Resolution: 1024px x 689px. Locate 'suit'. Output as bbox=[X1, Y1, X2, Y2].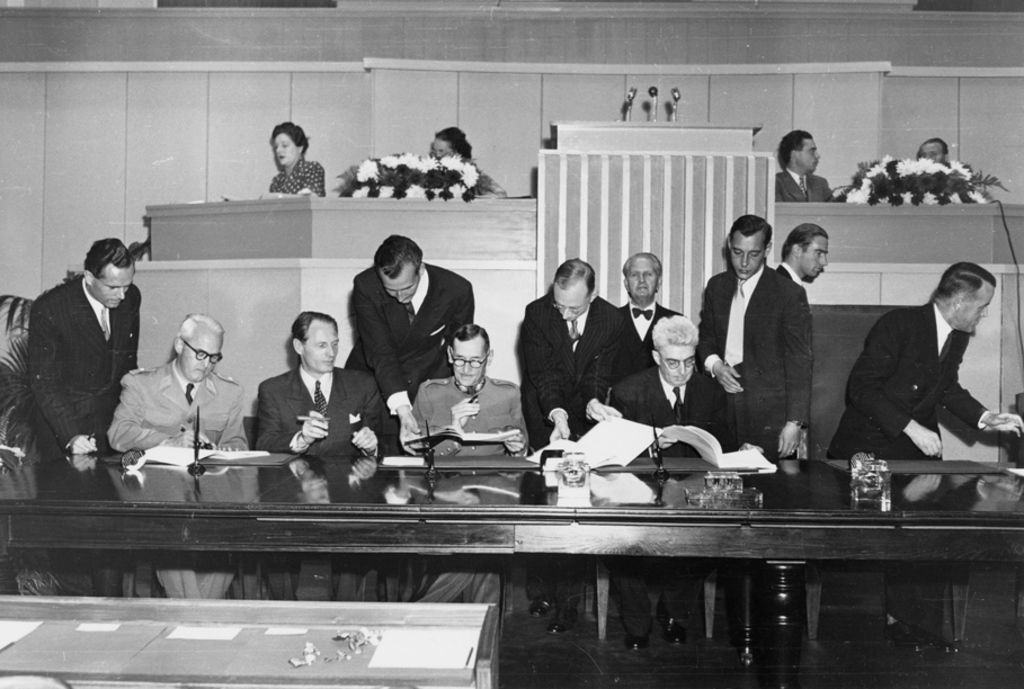
bbox=[526, 294, 626, 609].
